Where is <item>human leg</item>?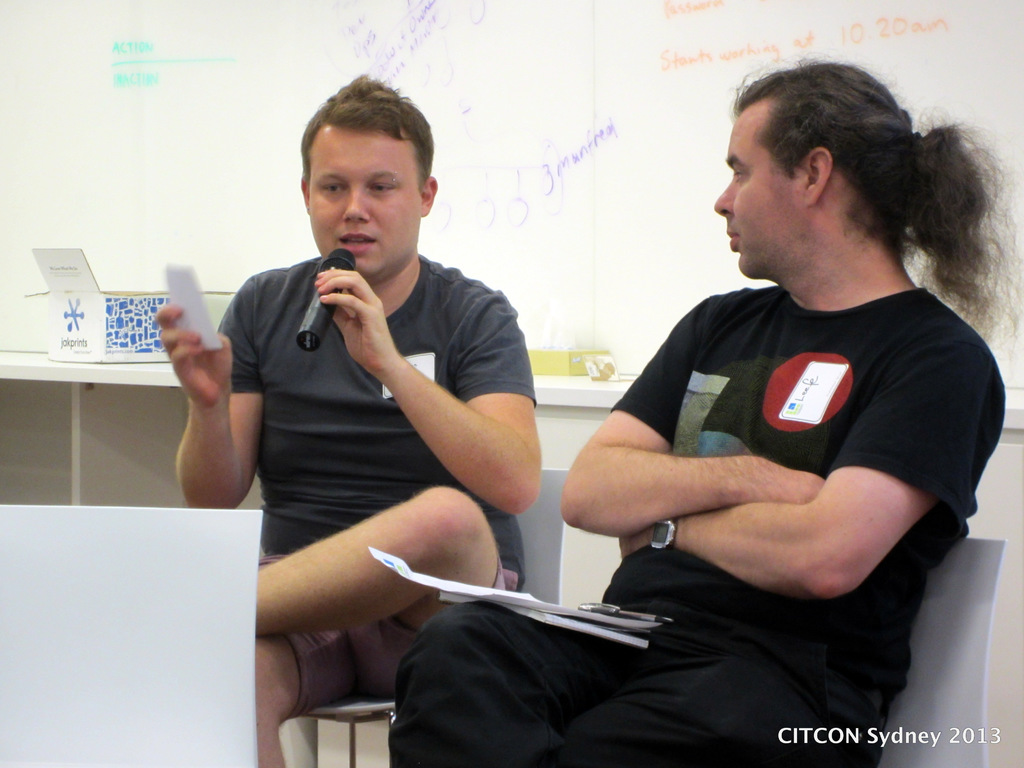
(555,657,842,764).
